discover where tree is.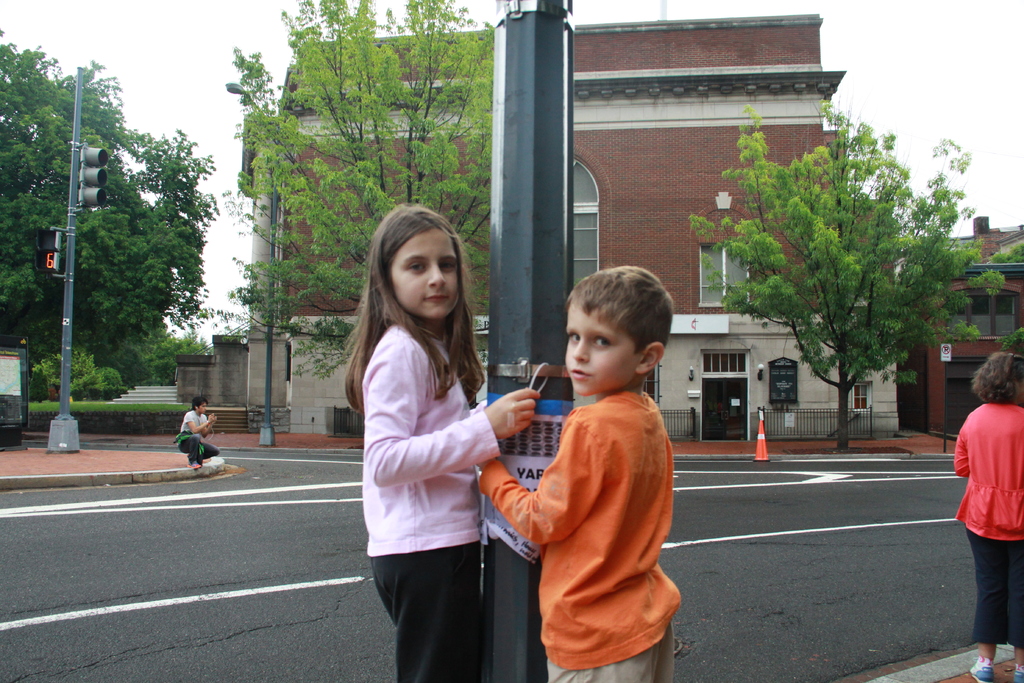
Discovered at locate(0, 29, 223, 385).
